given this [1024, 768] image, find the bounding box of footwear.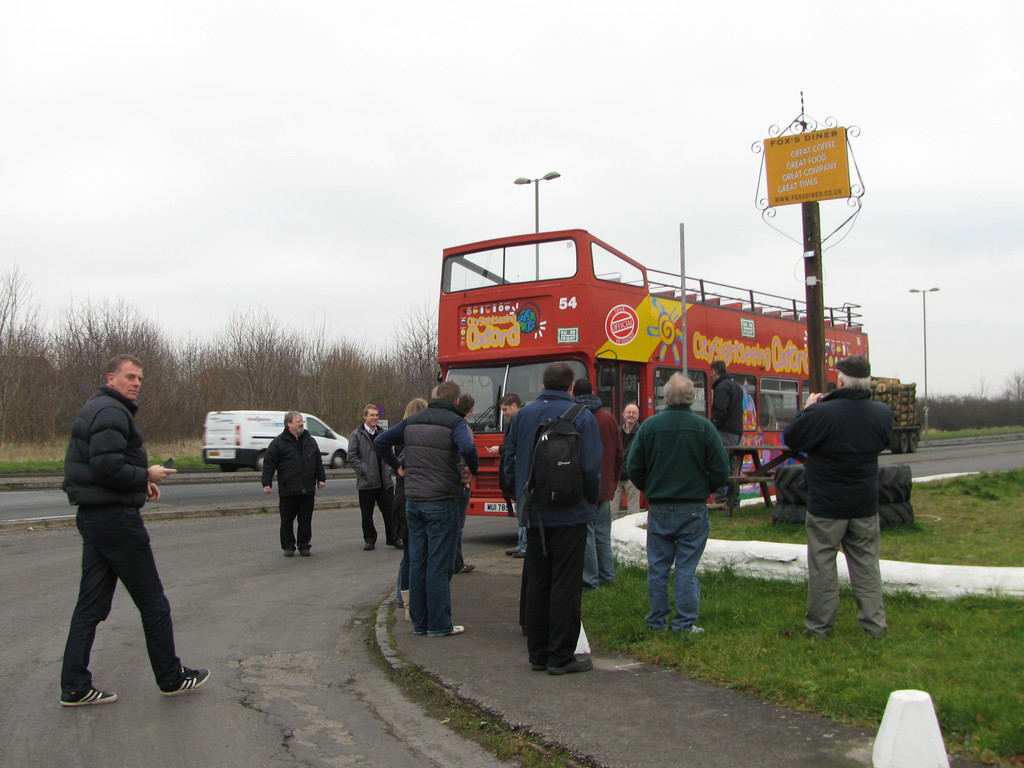
(x1=509, y1=550, x2=522, y2=560).
